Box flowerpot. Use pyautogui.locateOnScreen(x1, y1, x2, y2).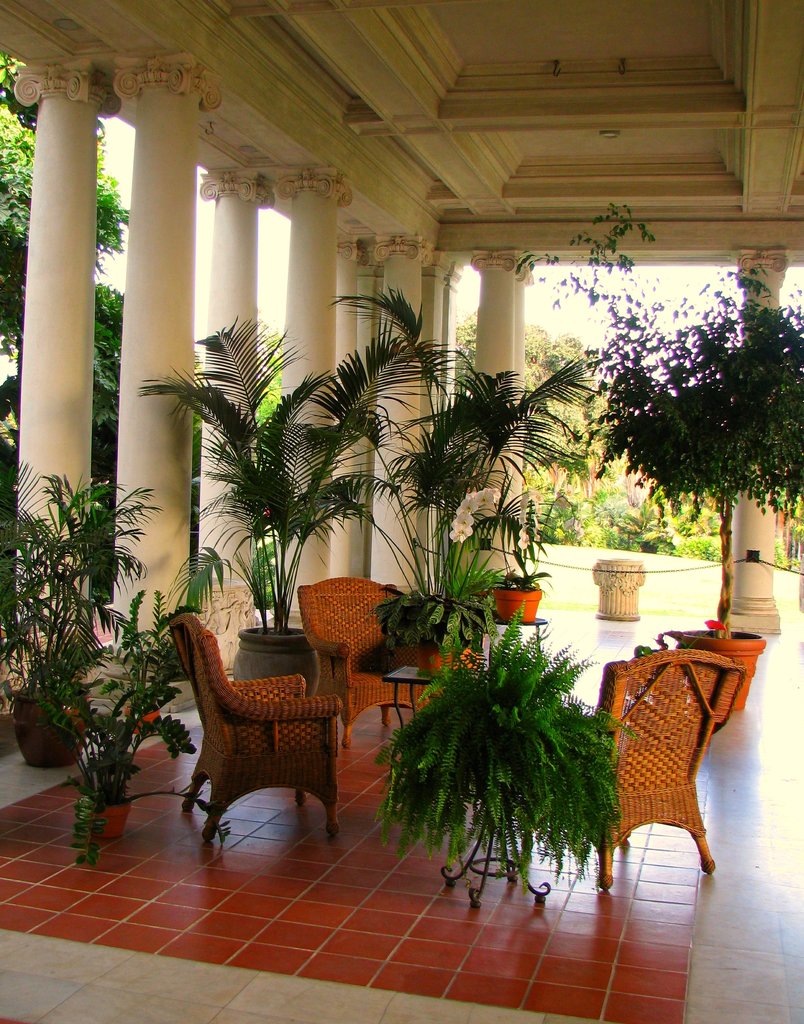
pyautogui.locateOnScreen(240, 623, 321, 700).
